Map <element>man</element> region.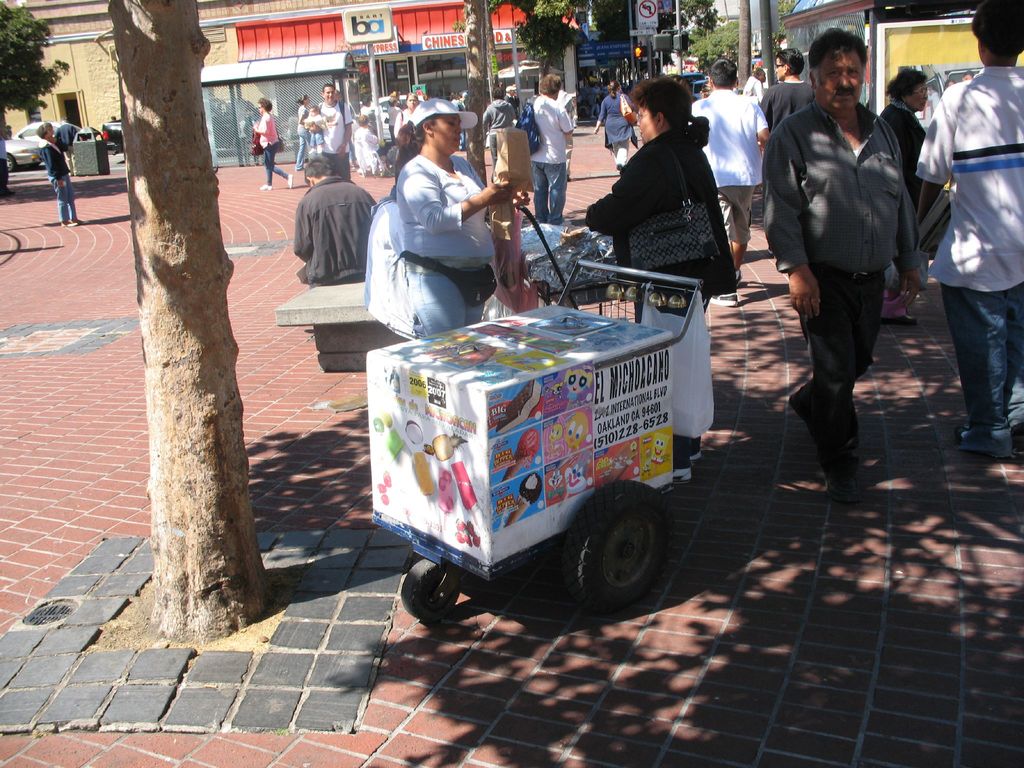
Mapped to Rect(692, 57, 772, 307).
